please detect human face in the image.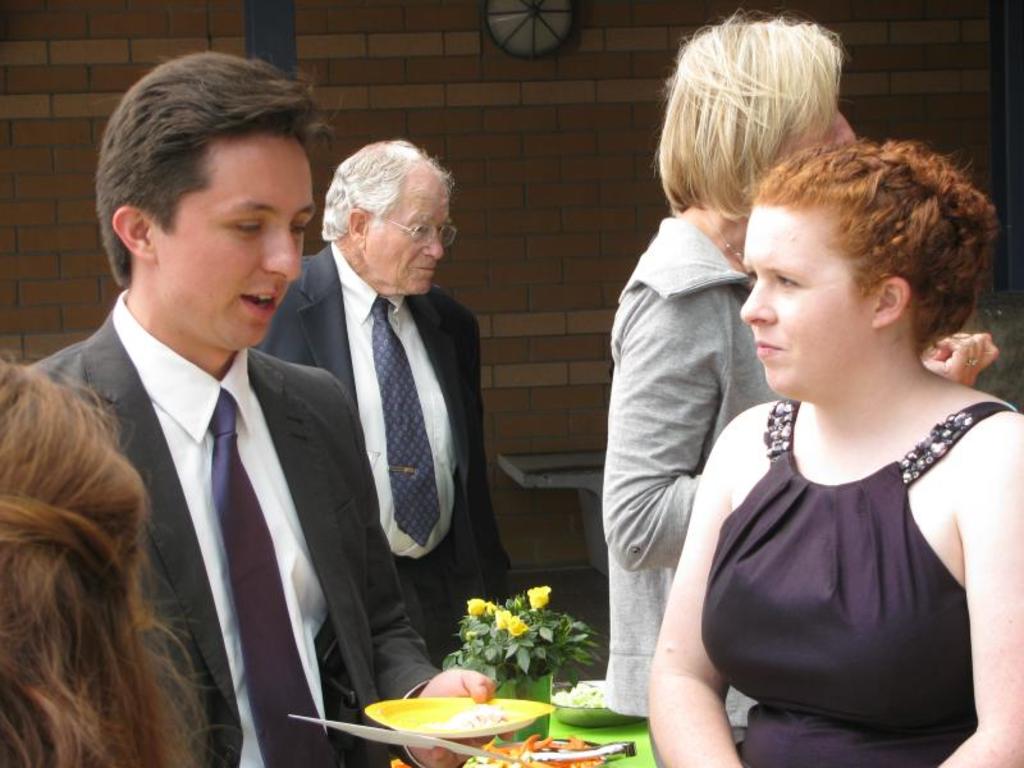
detection(141, 124, 307, 346).
